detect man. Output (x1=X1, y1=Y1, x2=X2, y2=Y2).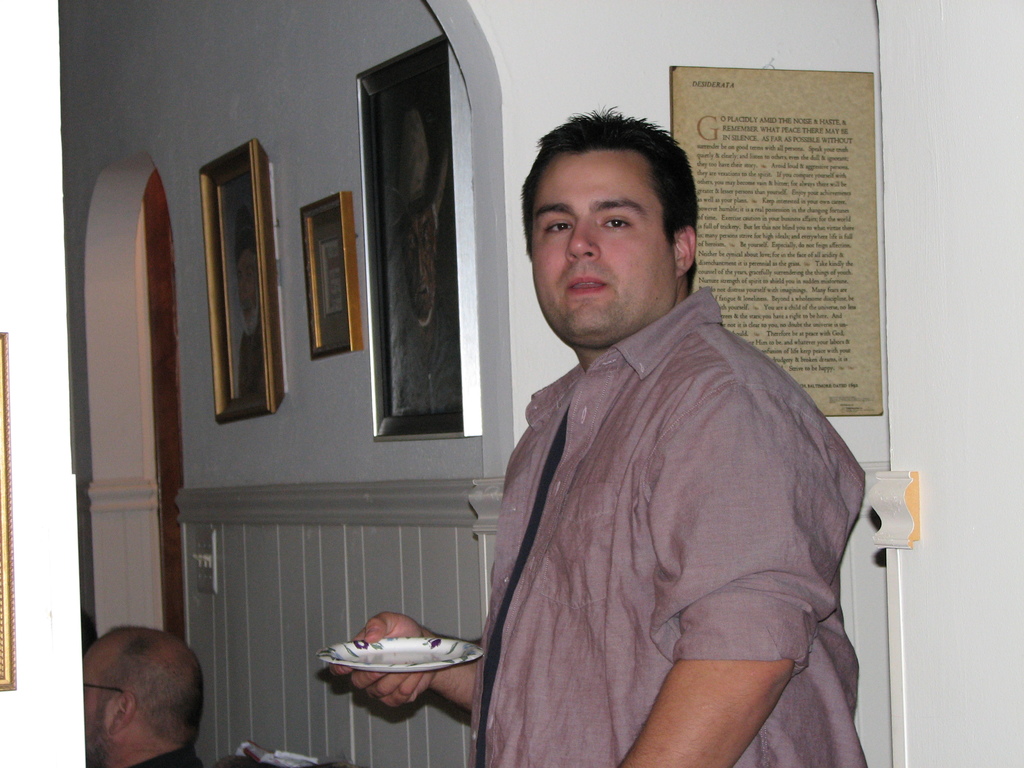
(x1=436, y1=113, x2=868, y2=759).
